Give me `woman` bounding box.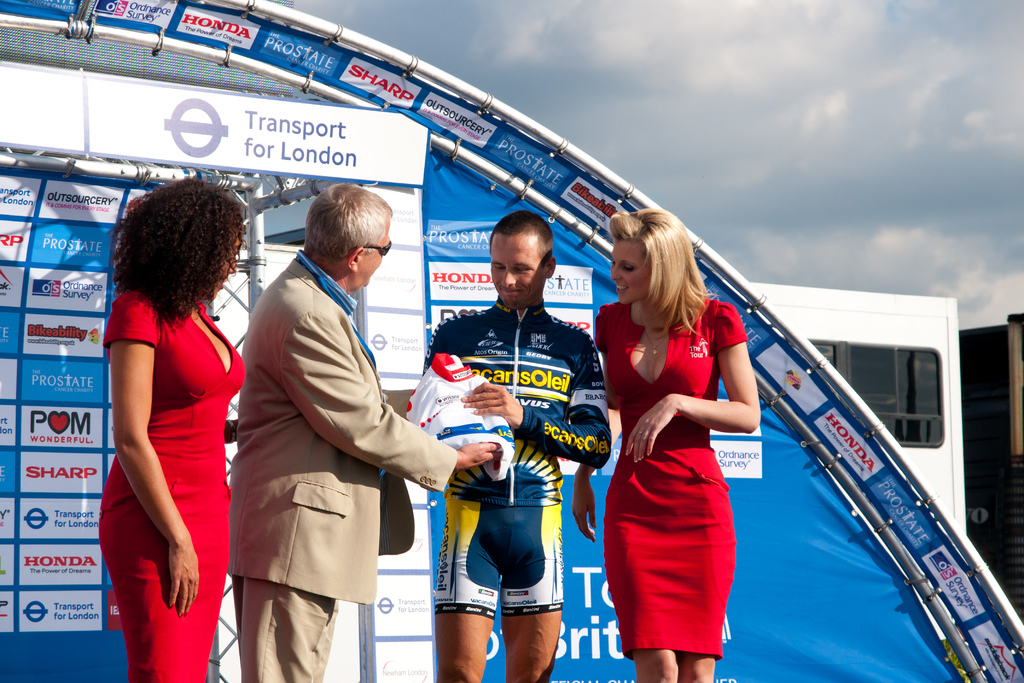
left=572, top=210, right=756, bottom=682.
